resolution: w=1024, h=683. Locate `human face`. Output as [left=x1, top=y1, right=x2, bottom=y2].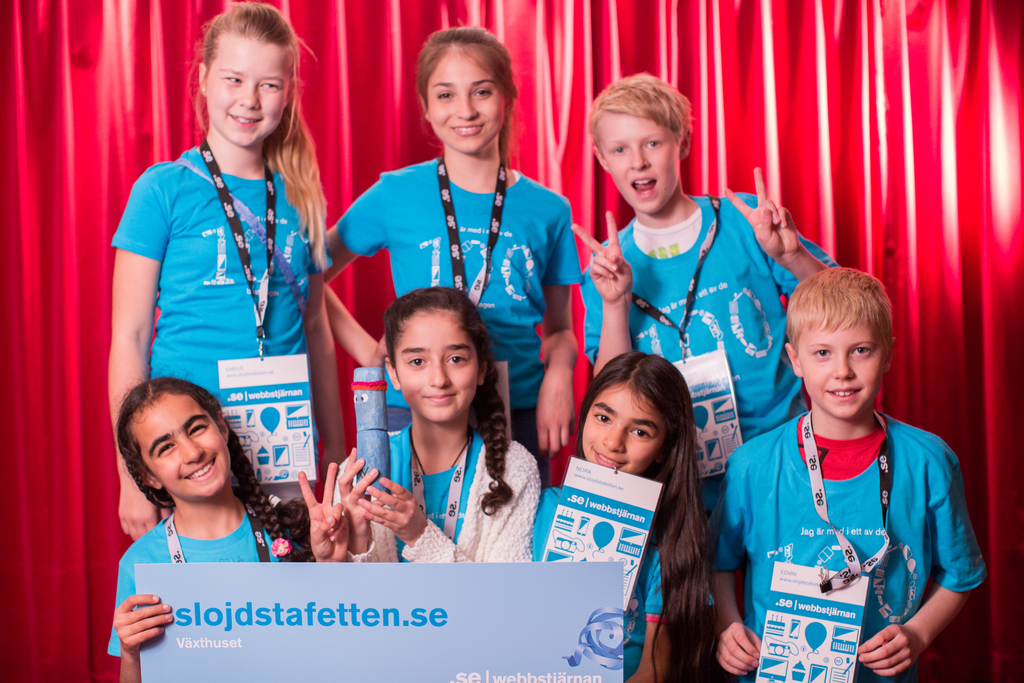
[left=207, top=40, right=291, bottom=147].
